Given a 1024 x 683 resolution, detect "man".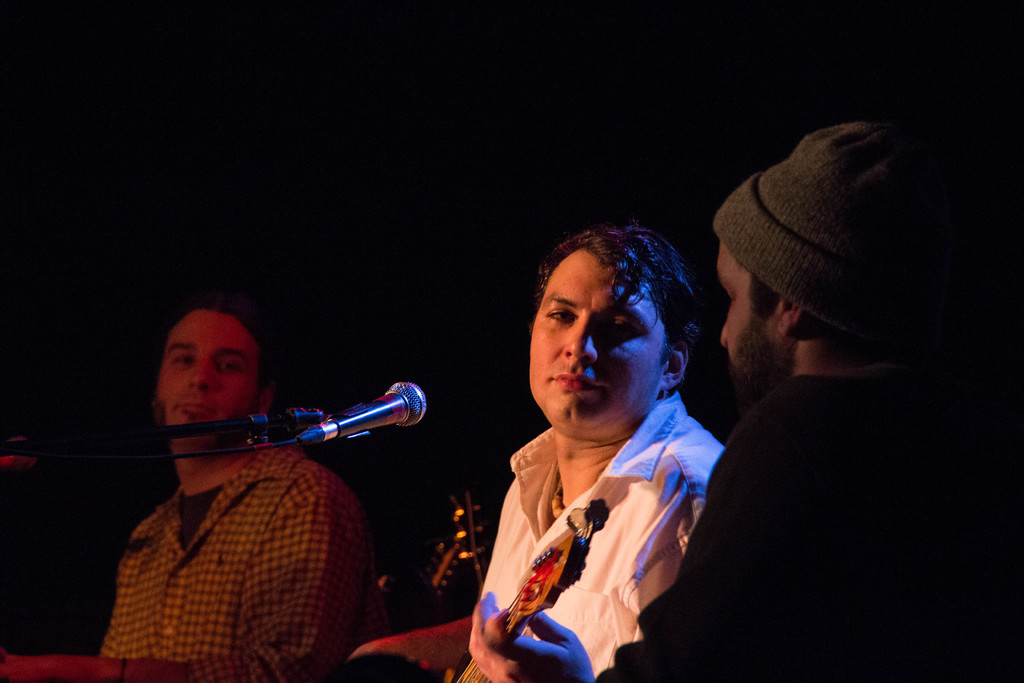
Rect(0, 295, 384, 682).
